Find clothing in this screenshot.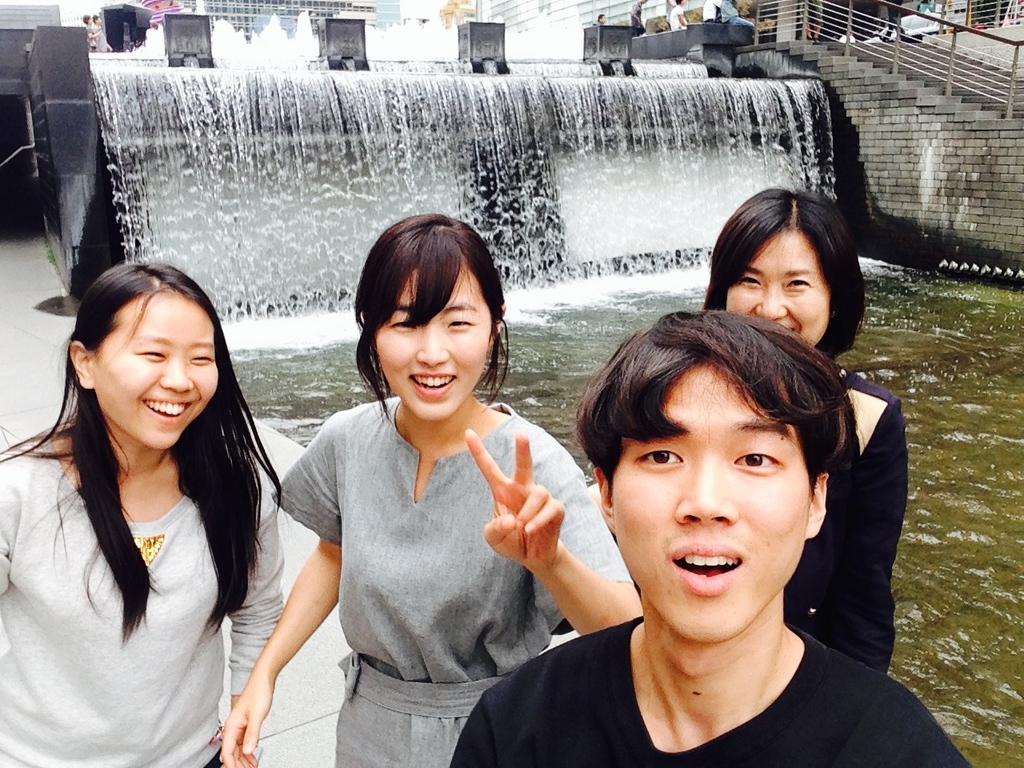
The bounding box for clothing is Rect(722, 0, 751, 26).
